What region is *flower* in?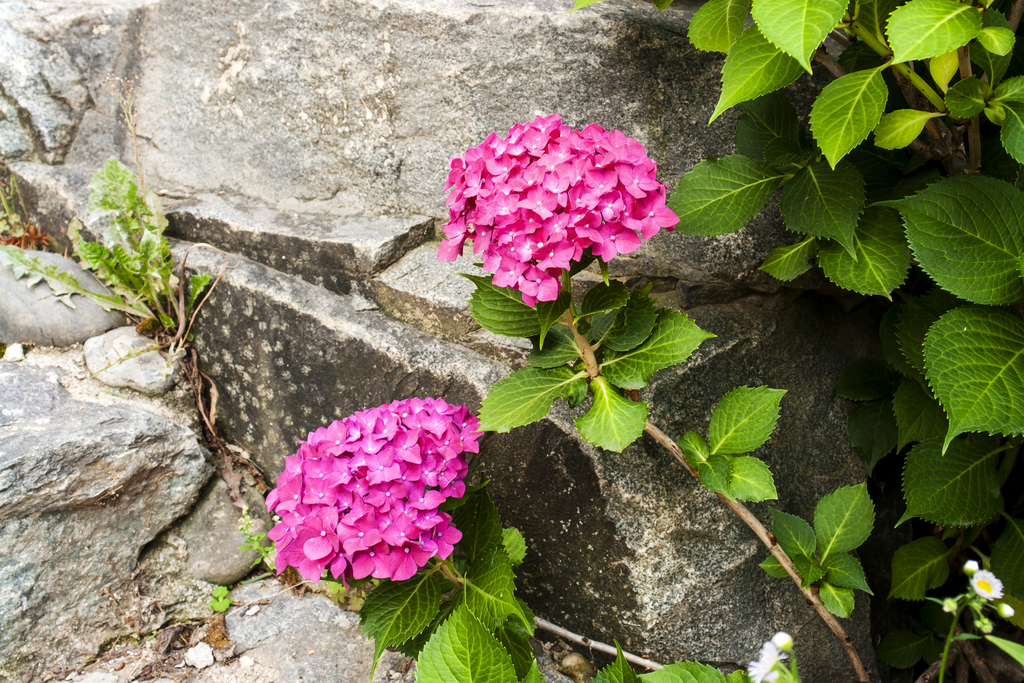
<box>260,392,488,605</box>.
